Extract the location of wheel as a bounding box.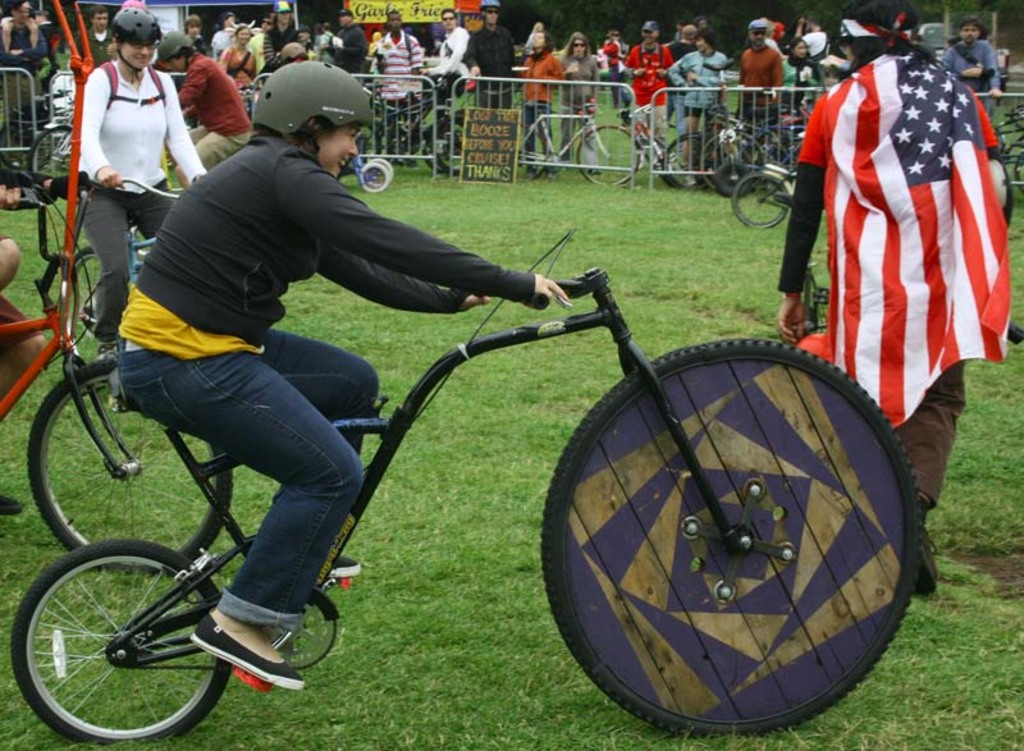
{"left": 515, "top": 119, "right": 553, "bottom": 183}.
